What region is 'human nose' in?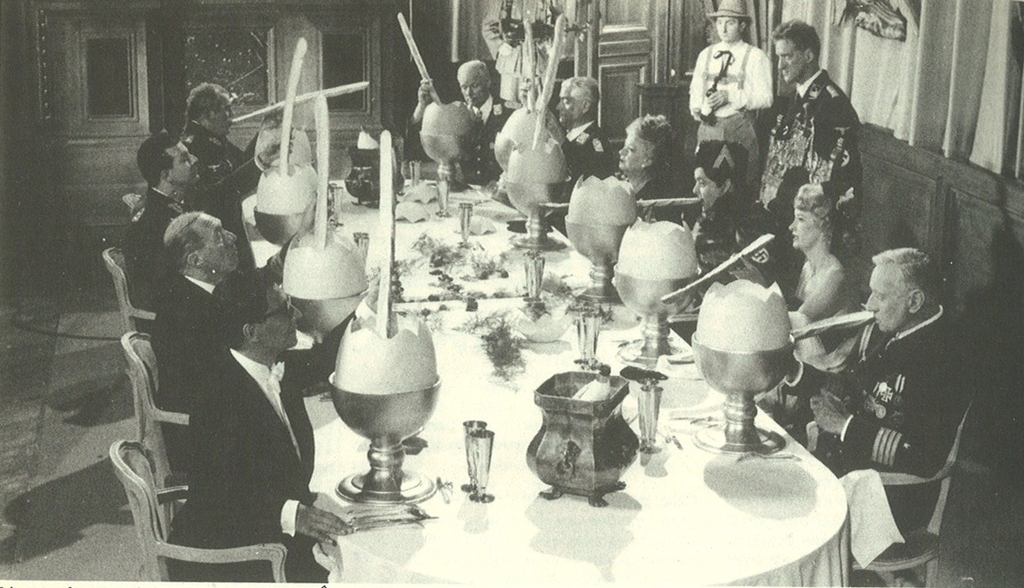
Rect(464, 88, 472, 95).
